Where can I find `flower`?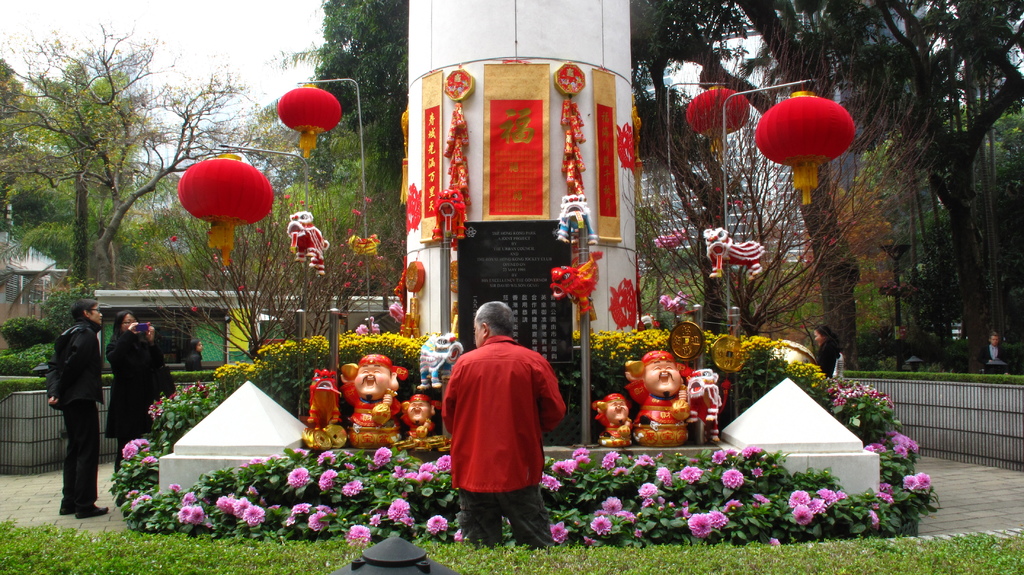
You can find it at box(179, 491, 198, 505).
